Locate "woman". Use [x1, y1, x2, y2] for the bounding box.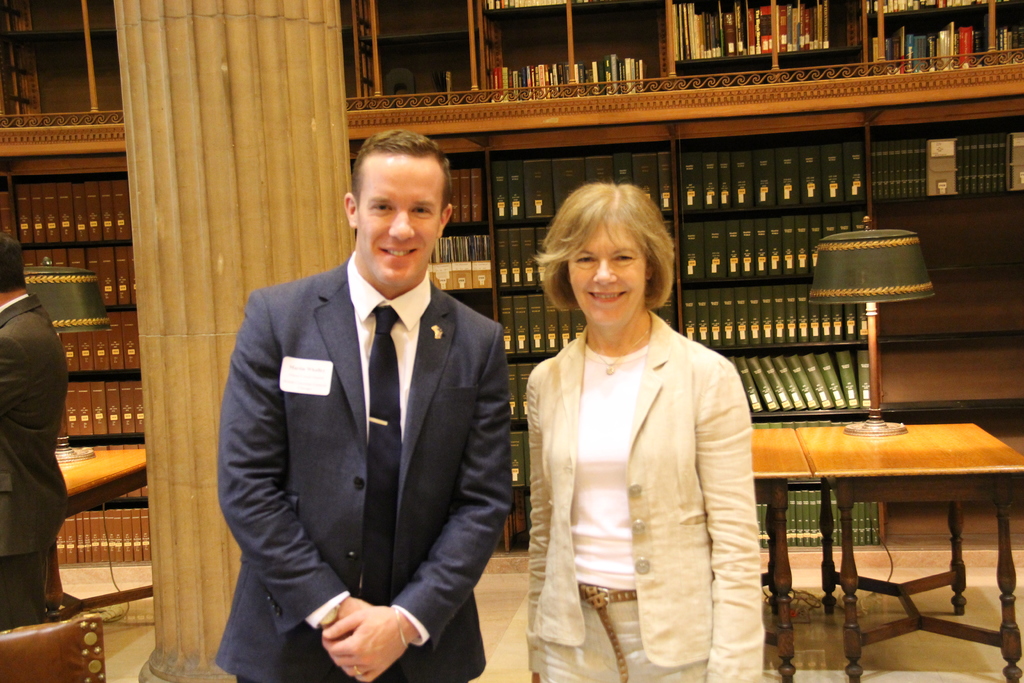
[513, 180, 771, 673].
